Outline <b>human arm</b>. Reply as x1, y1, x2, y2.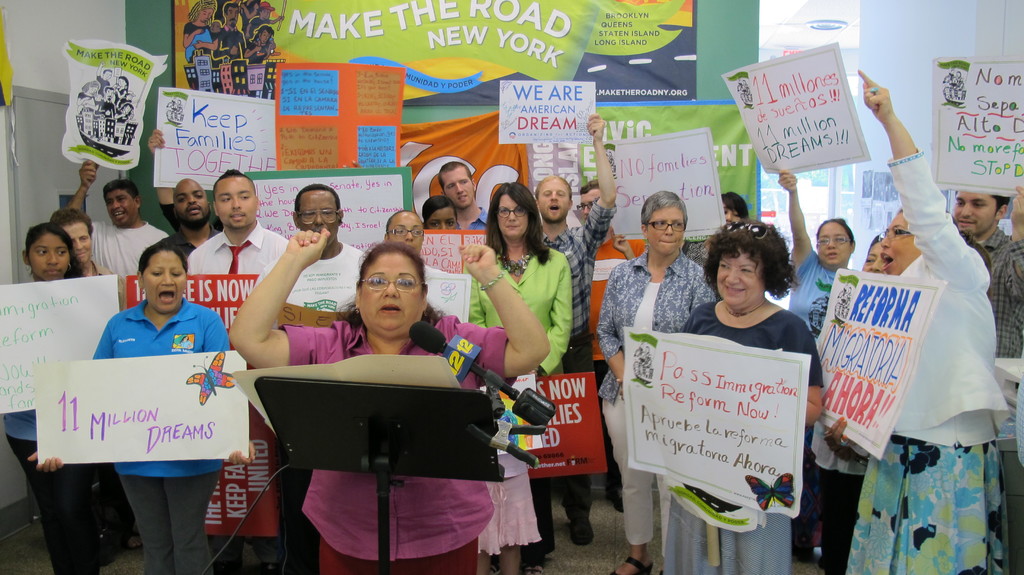
570, 114, 622, 263.
